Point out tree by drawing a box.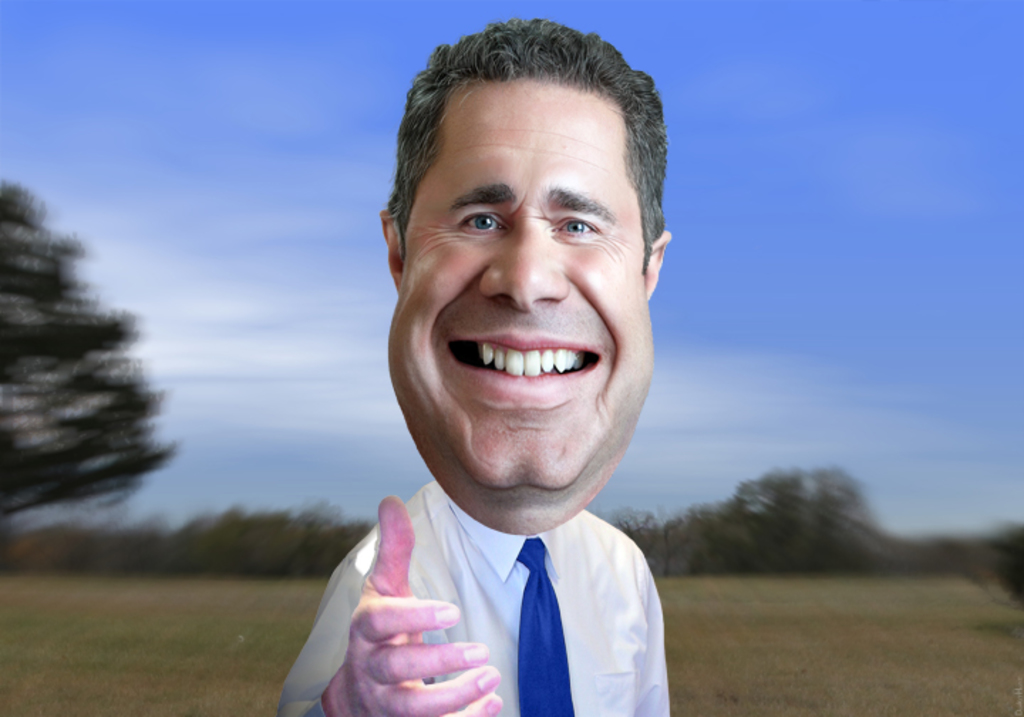
x1=602 y1=504 x2=701 y2=575.
